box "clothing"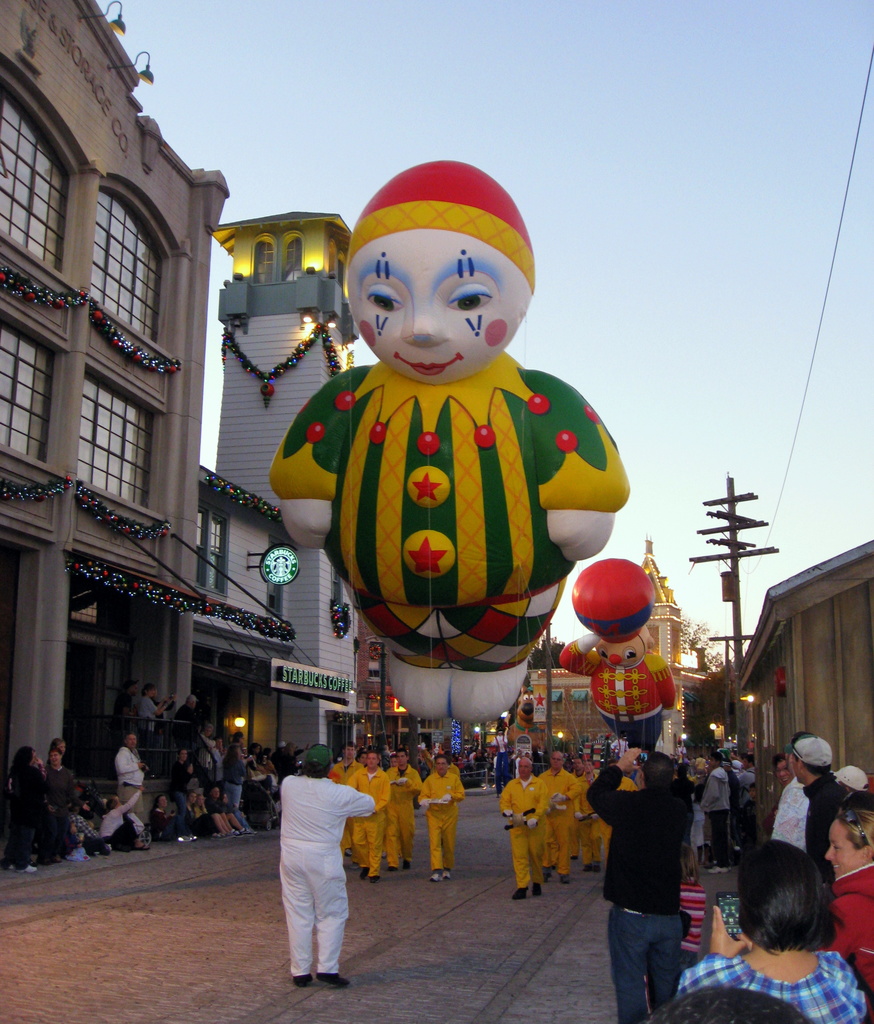
locate(574, 741, 707, 1021)
